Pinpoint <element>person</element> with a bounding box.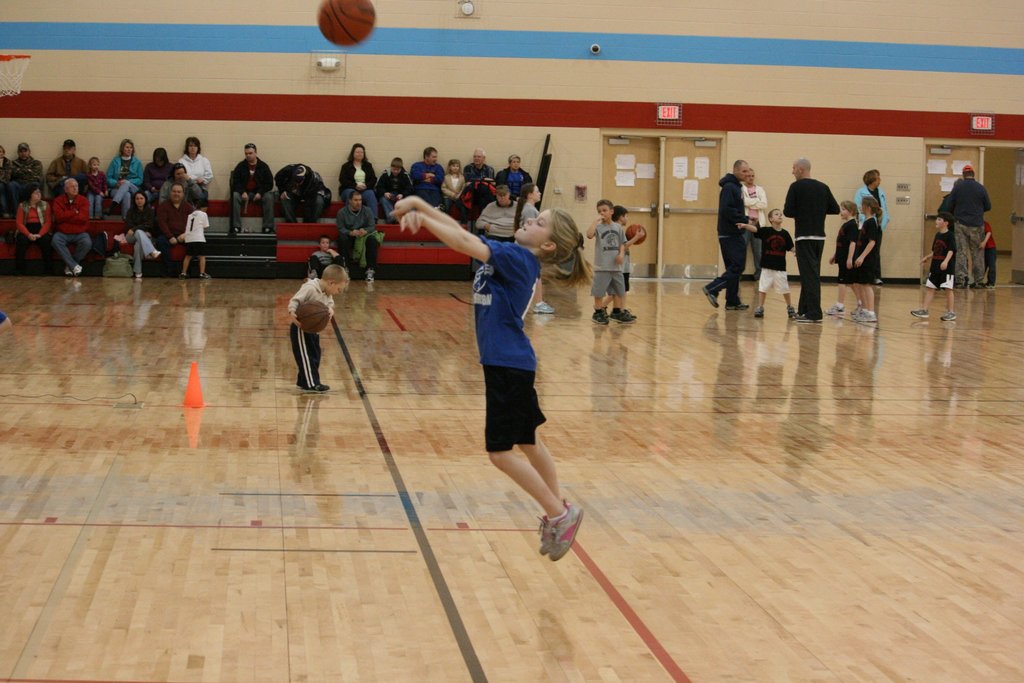
{"x1": 142, "y1": 151, "x2": 173, "y2": 204}.
